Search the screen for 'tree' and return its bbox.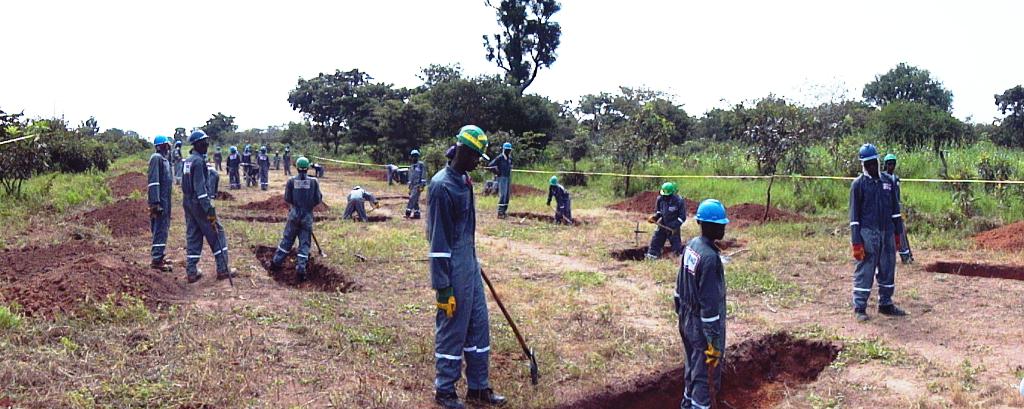
Found: (868, 99, 961, 178).
